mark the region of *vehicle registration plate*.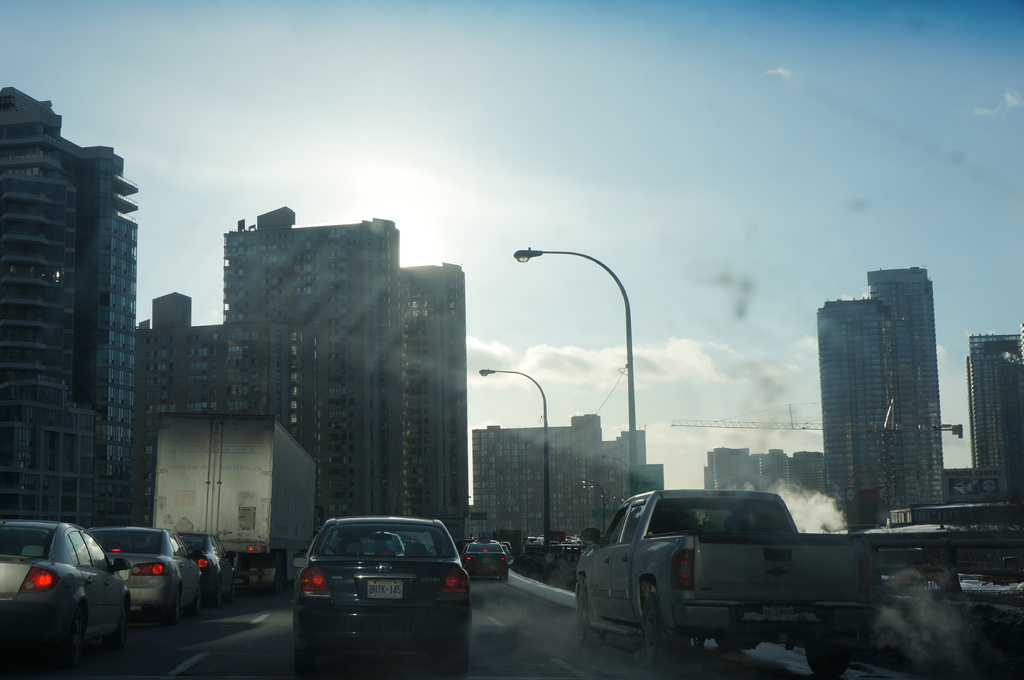
Region: l=368, t=577, r=403, b=599.
